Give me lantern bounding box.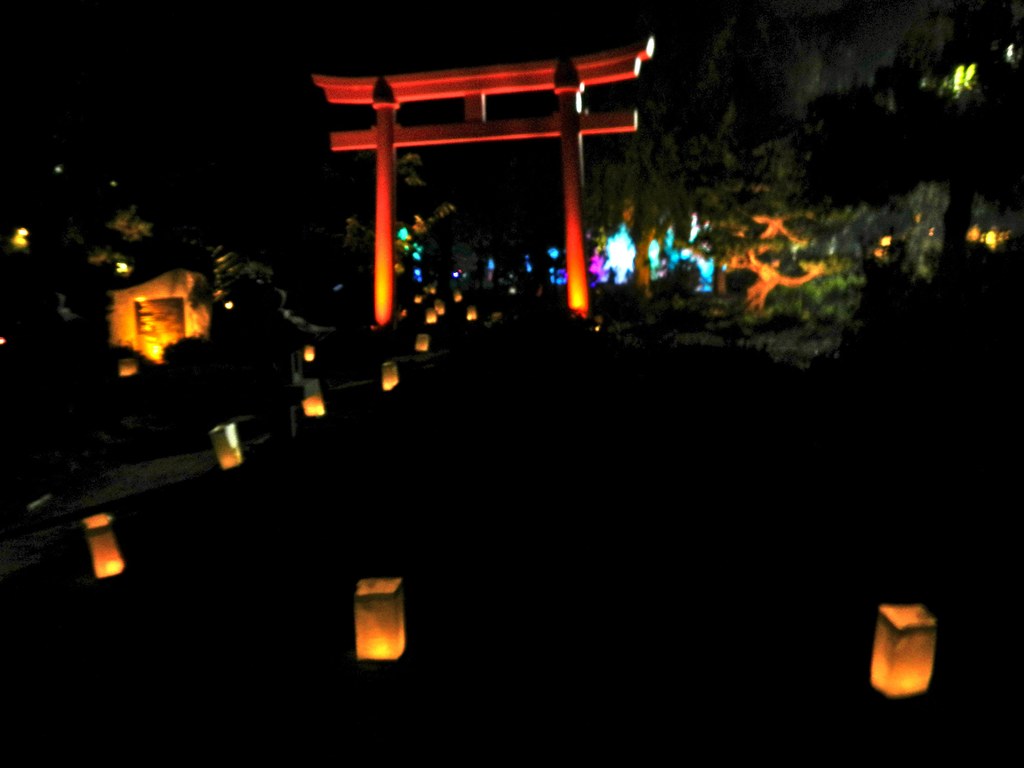
bbox=[83, 508, 126, 581].
